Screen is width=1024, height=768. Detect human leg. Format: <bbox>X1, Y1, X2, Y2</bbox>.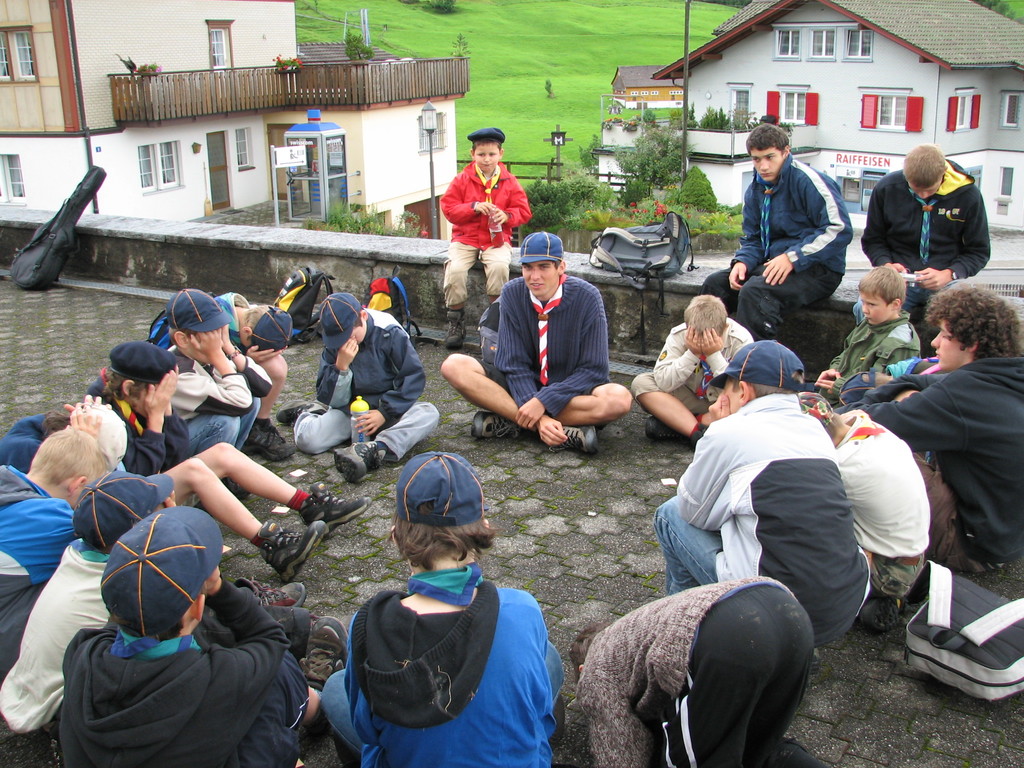
<bbox>777, 589, 804, 765</bbox>.
